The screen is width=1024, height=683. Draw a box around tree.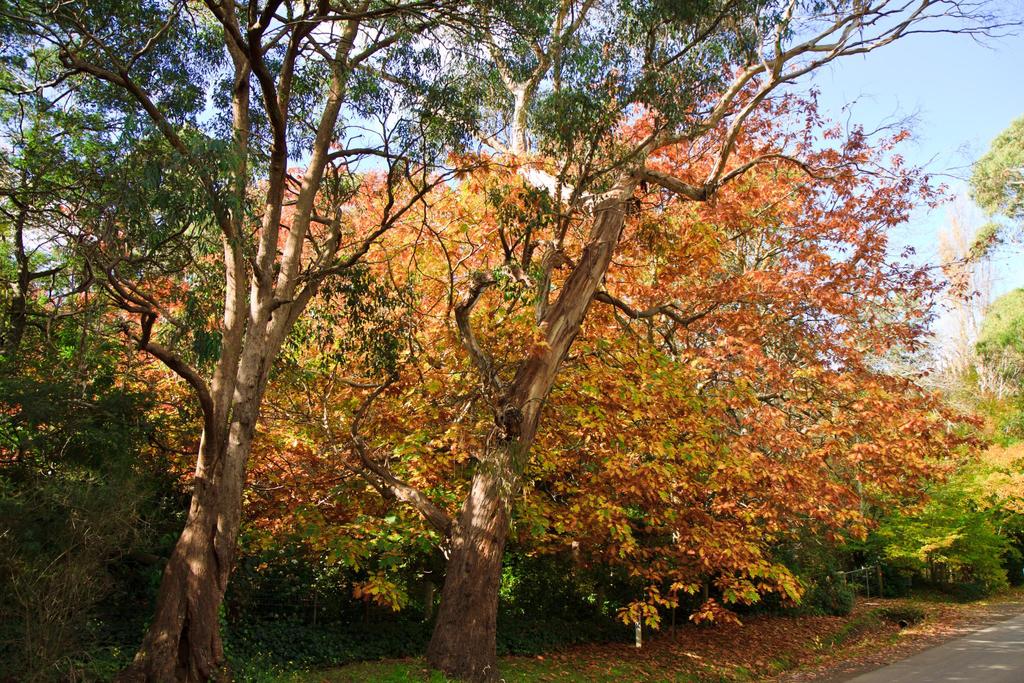
[left=956, top=124, right=1023, bottom=293].
